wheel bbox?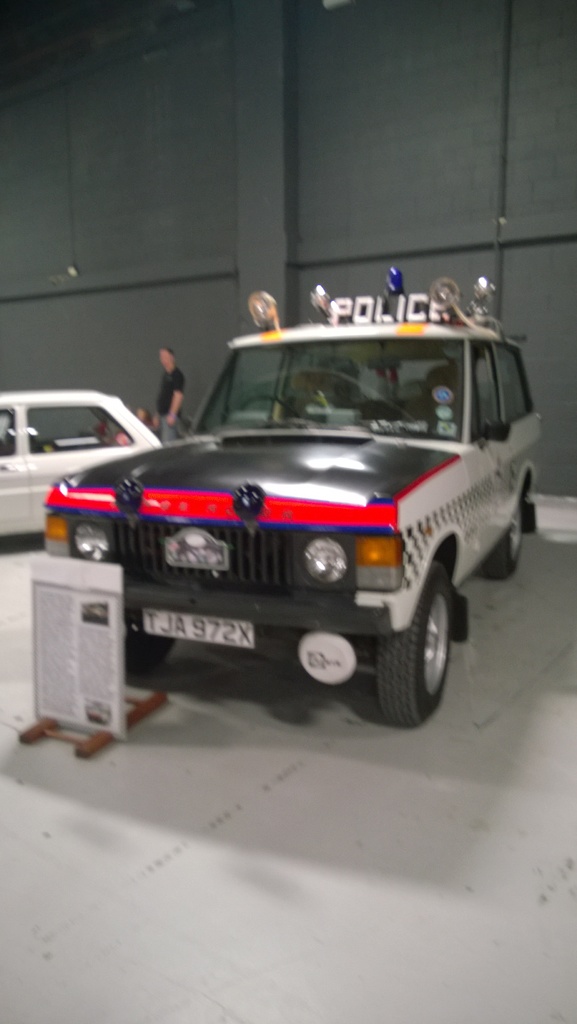
select_region(238, 392, 303, 415)
